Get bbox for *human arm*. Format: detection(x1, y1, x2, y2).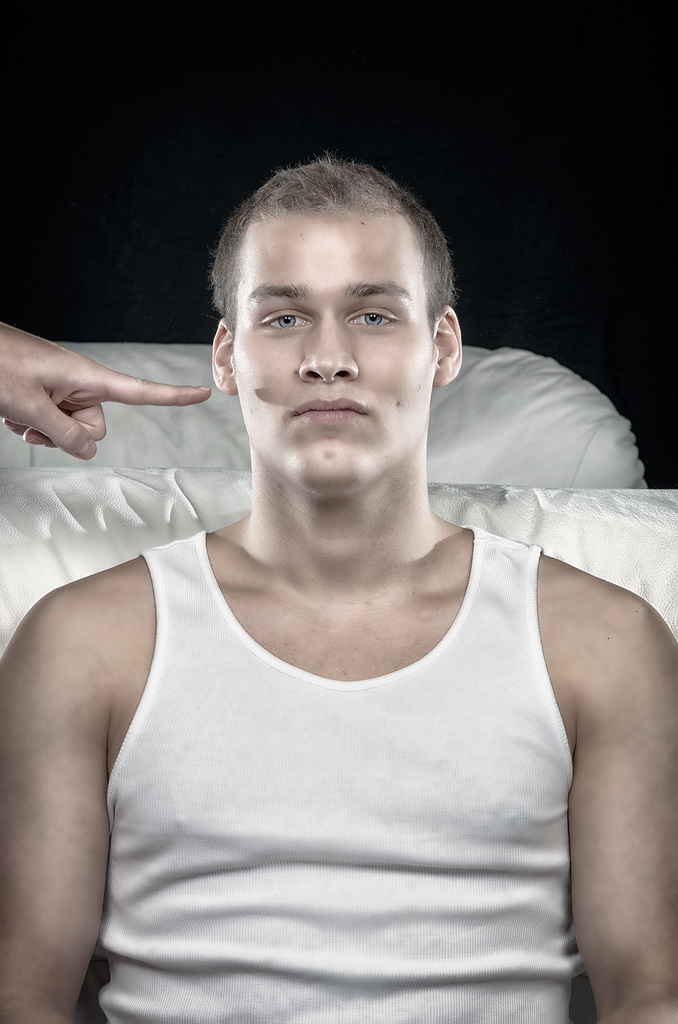
detection(503, 510, 669, 1020).
